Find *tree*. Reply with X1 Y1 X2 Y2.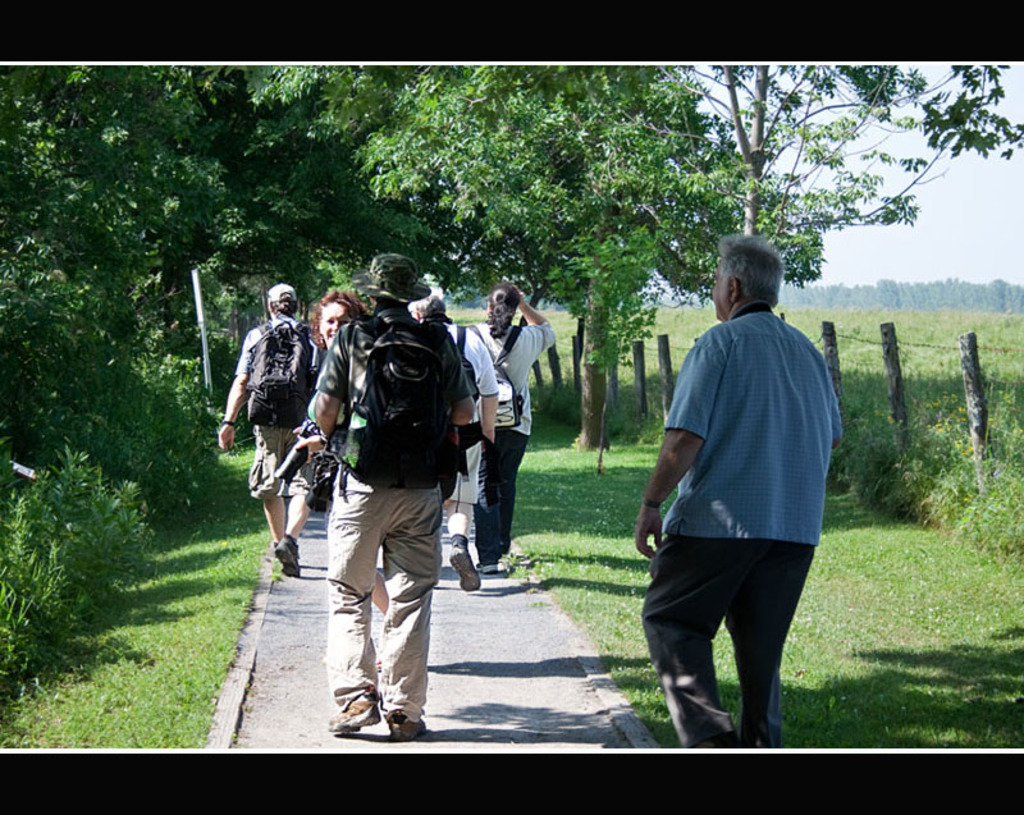
0 226 238 521.
